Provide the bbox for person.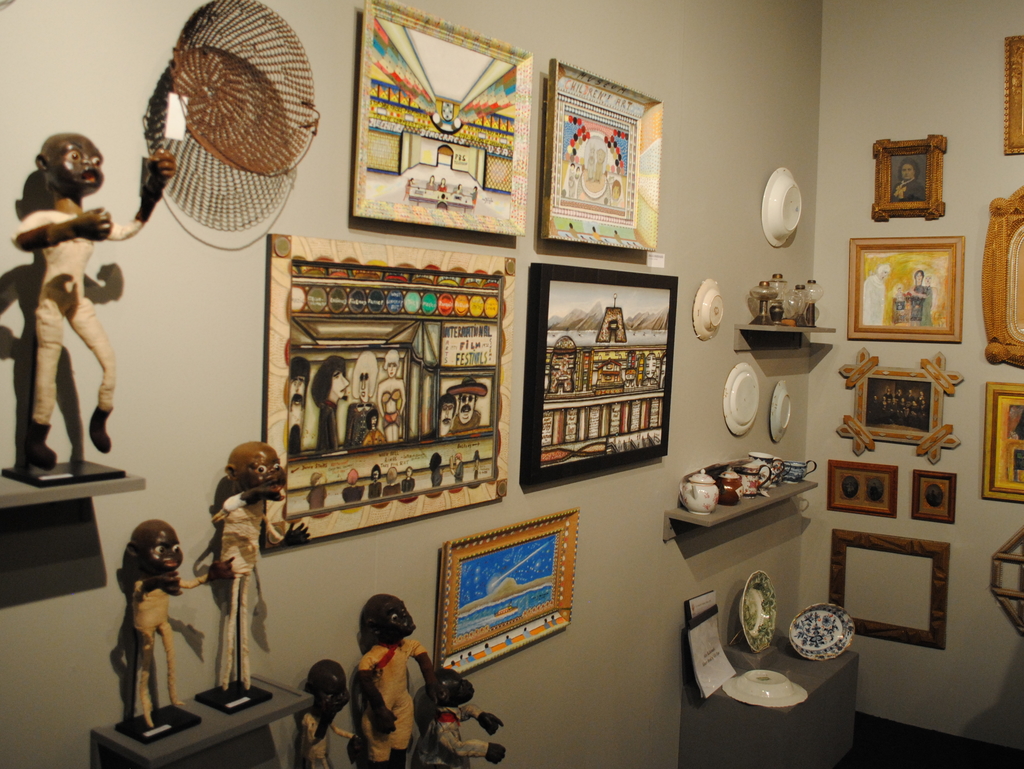
<box>348,588,435,768</box>.
